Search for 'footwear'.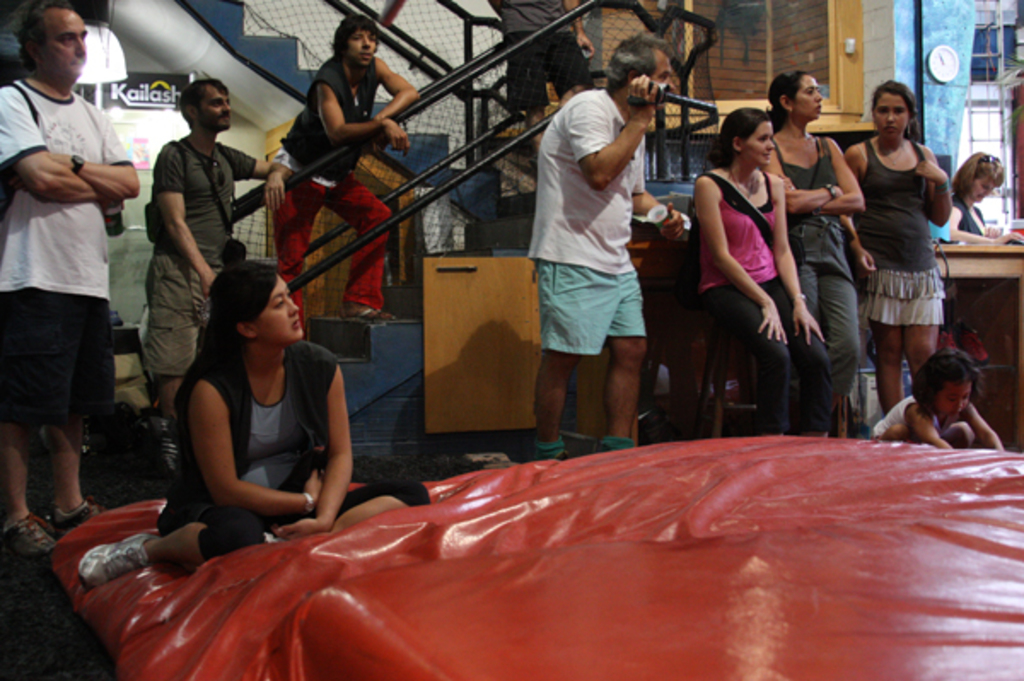
Found at <box>0,512,58,568</box>.
